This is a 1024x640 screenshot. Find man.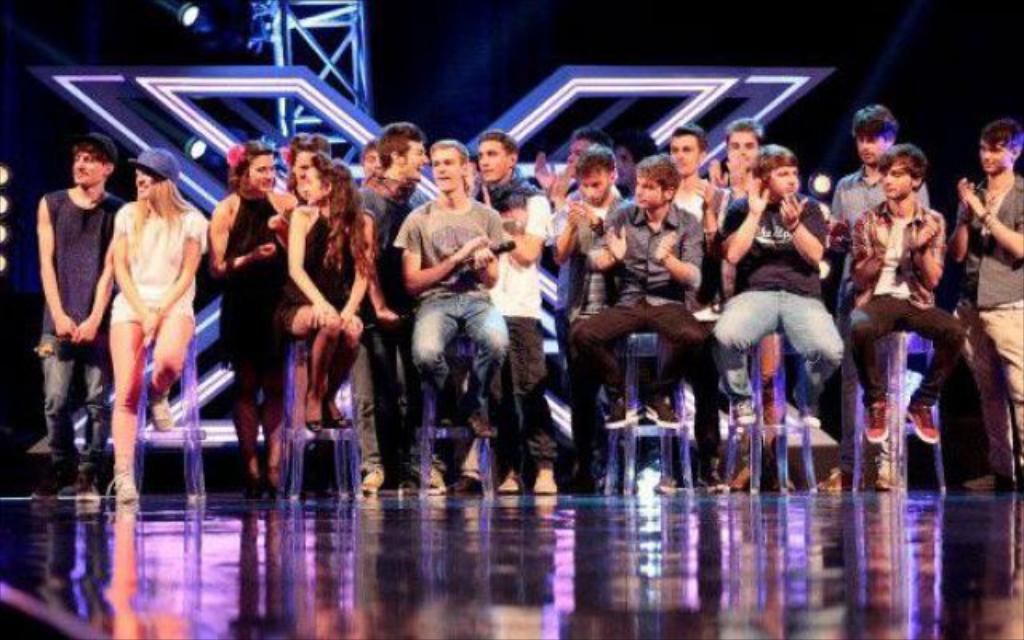
Bounding box: 821, 109, 931, 491.
